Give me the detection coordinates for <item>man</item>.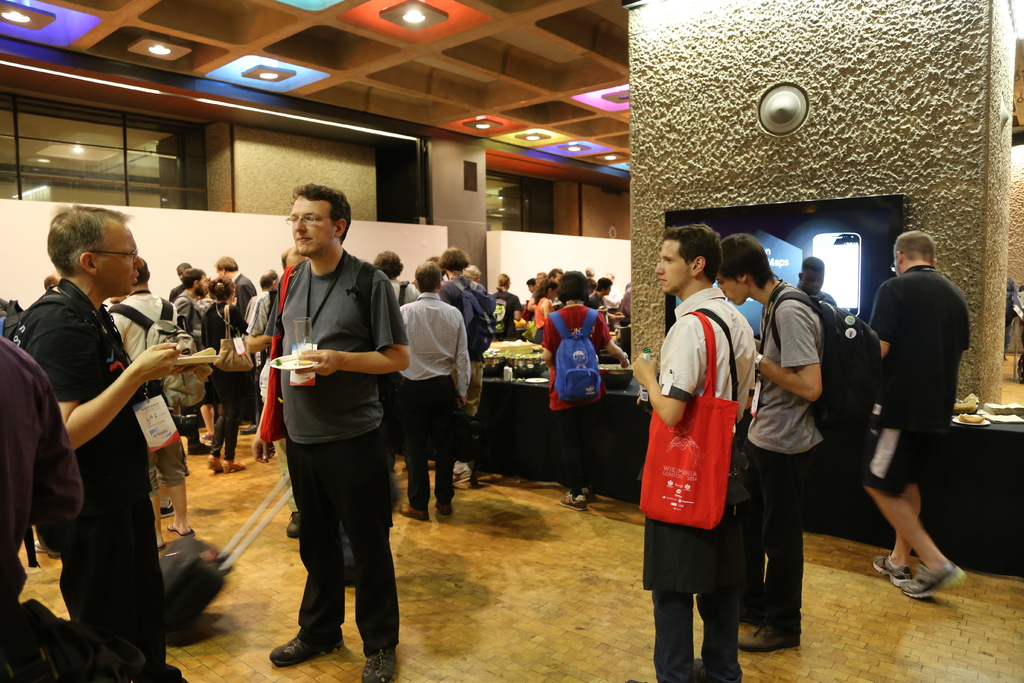
111, 254, 195, 548.
